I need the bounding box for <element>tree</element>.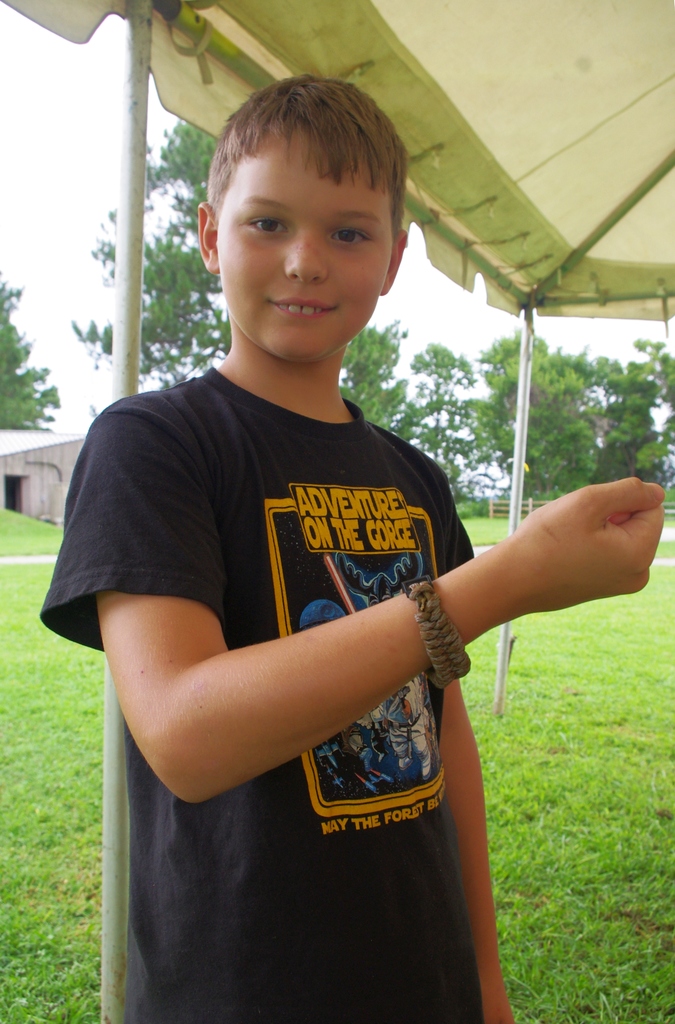
Here it is: detection(485, 330, 674, 547).
